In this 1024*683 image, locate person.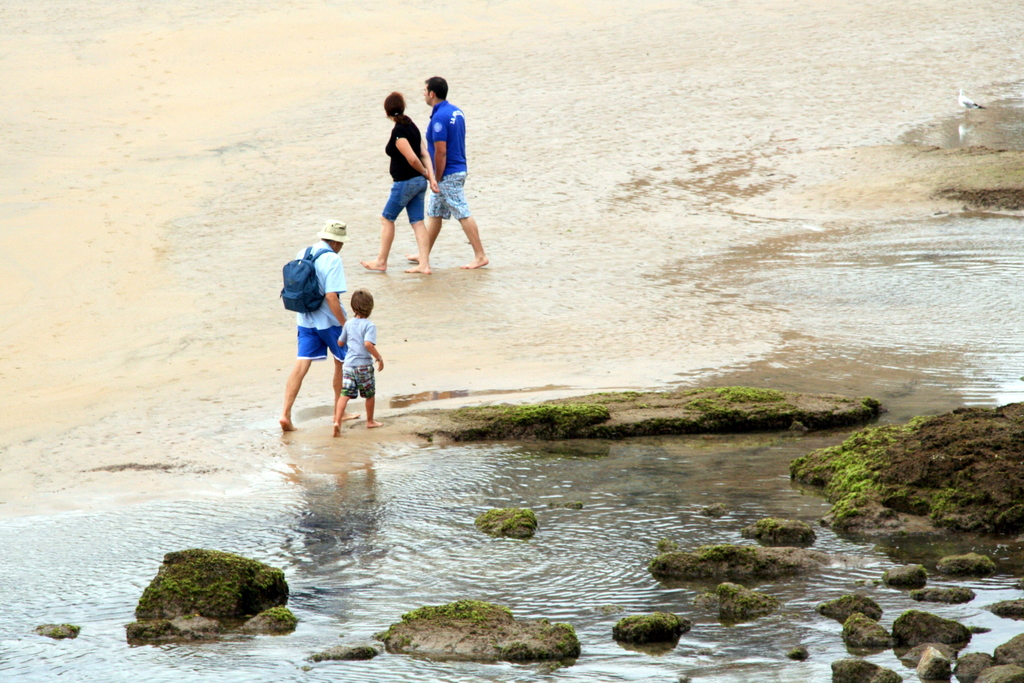
Bounding box: x1=357 y1=88 x2=442 y2=278.
